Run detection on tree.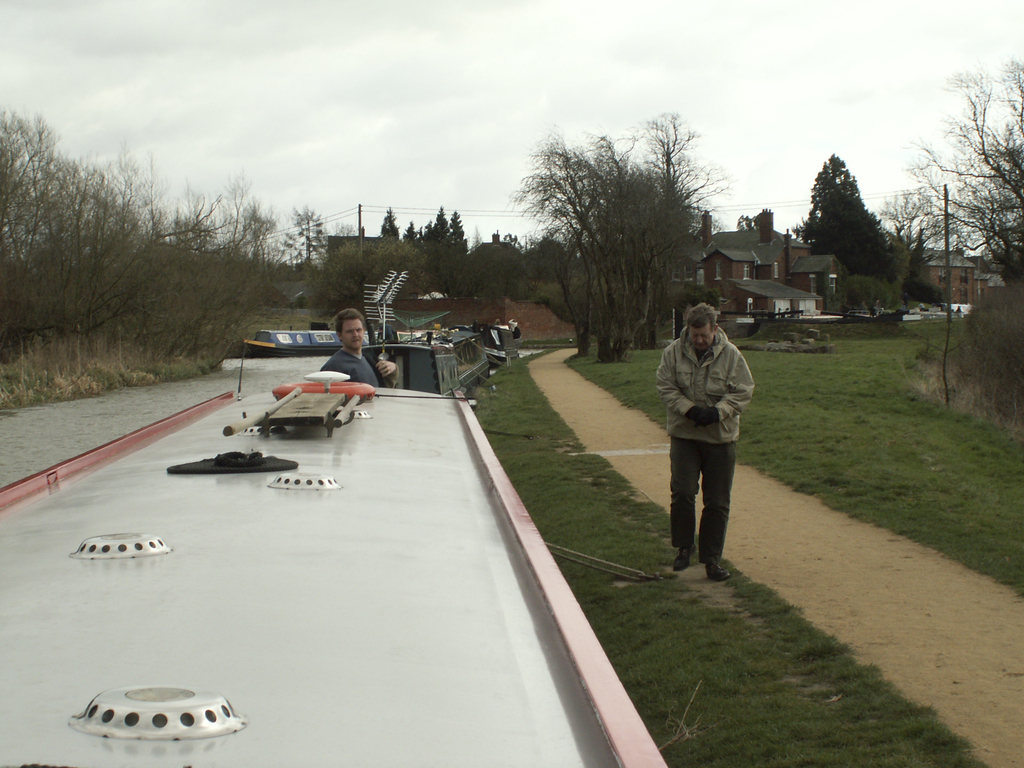
Result: (879,56,1023,284).
